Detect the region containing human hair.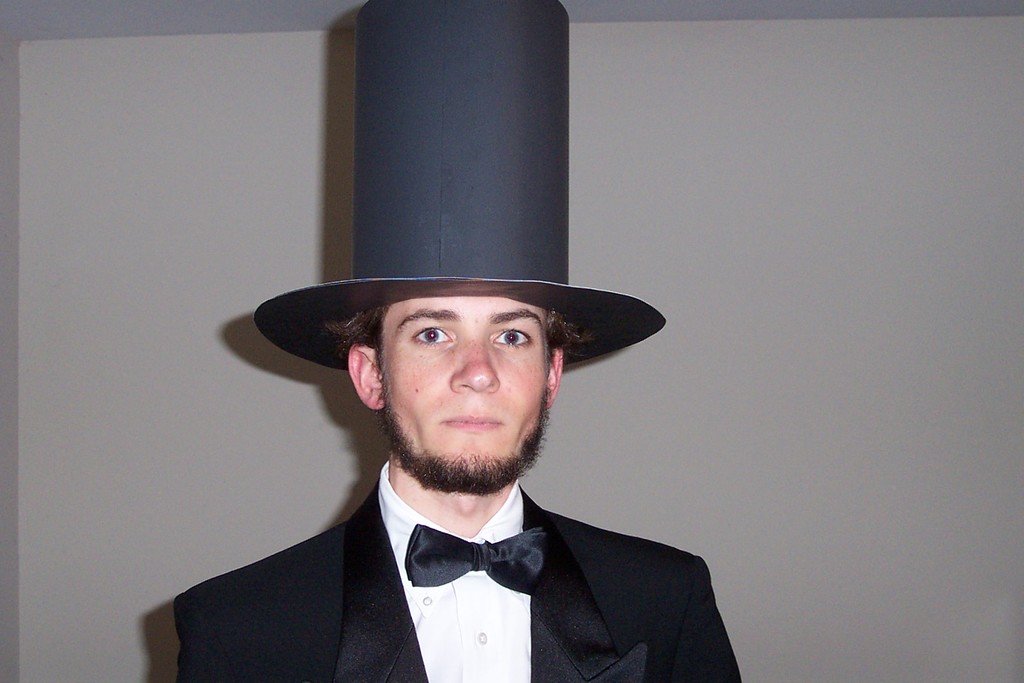
[x1=326, y1=311, x2=595, y2=393].
